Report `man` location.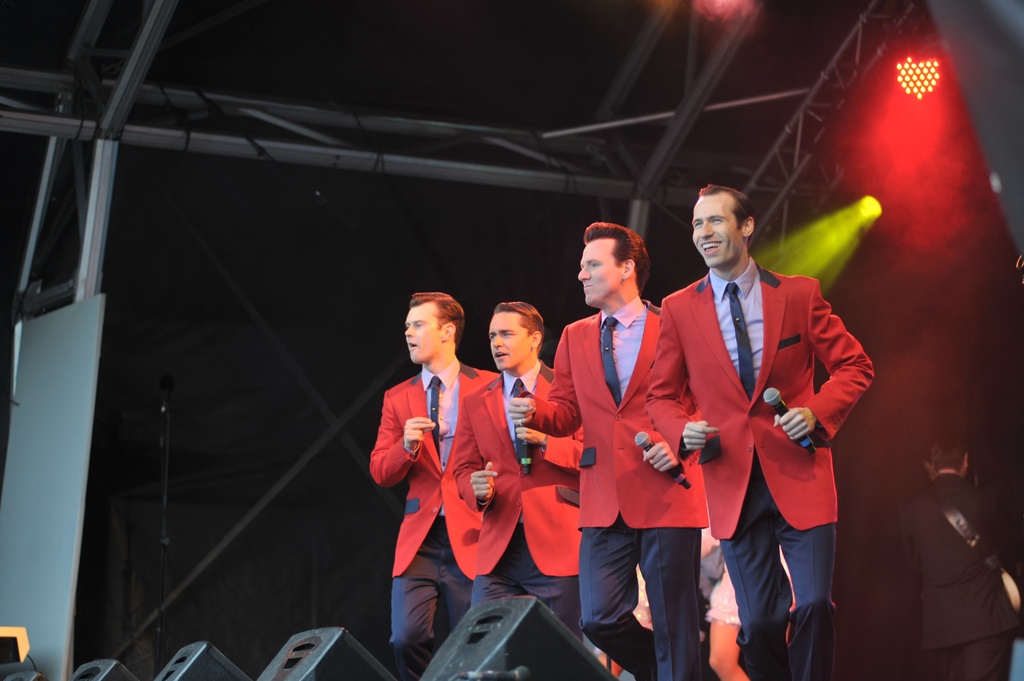
Report: <bbox>368, 297, 502, 680</bbox>.
